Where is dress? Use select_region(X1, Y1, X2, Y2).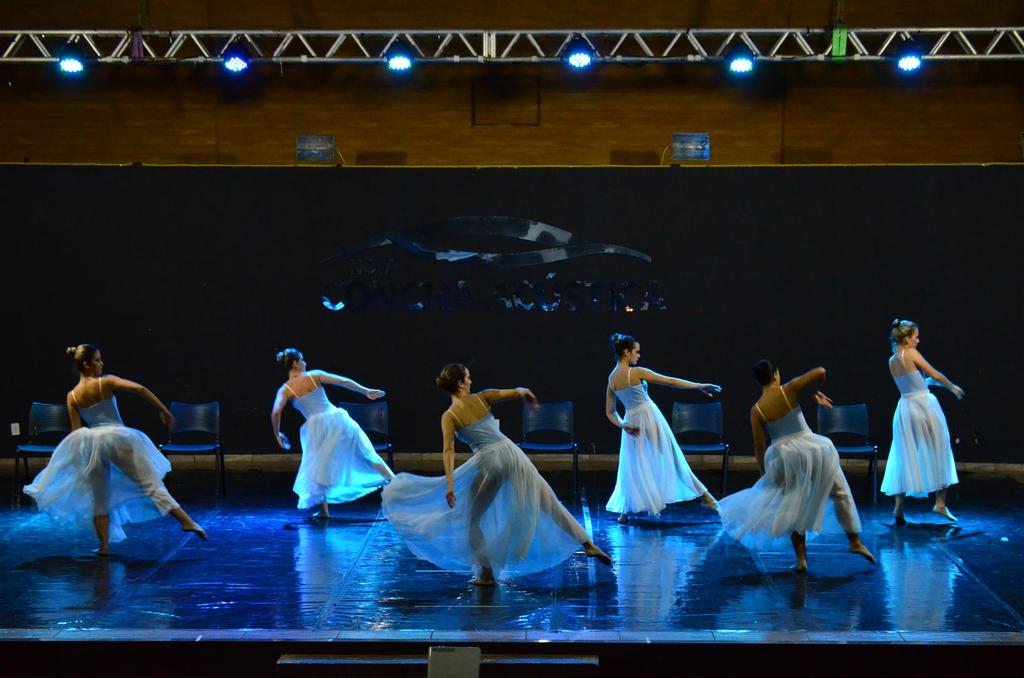
select_region(602, 365, 705, 524).
